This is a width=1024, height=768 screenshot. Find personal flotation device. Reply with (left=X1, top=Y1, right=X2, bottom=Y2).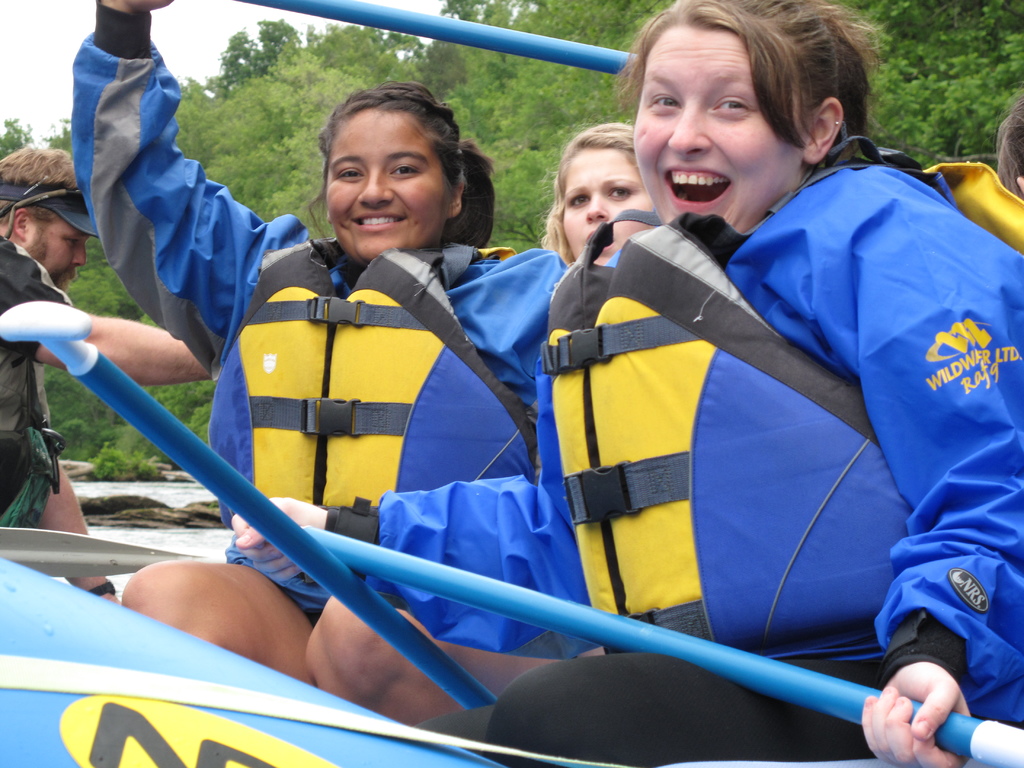
(left=205, top=233, right=545, bottom=594).
